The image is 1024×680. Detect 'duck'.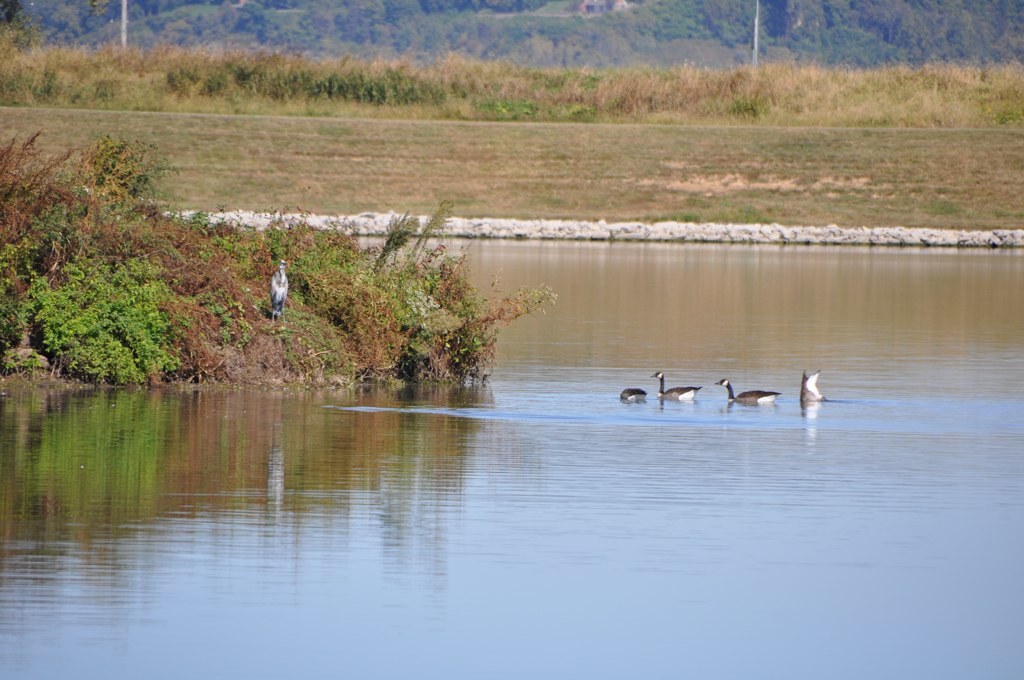
Detection: [left=797, top=369, right=826, bottom=416].
